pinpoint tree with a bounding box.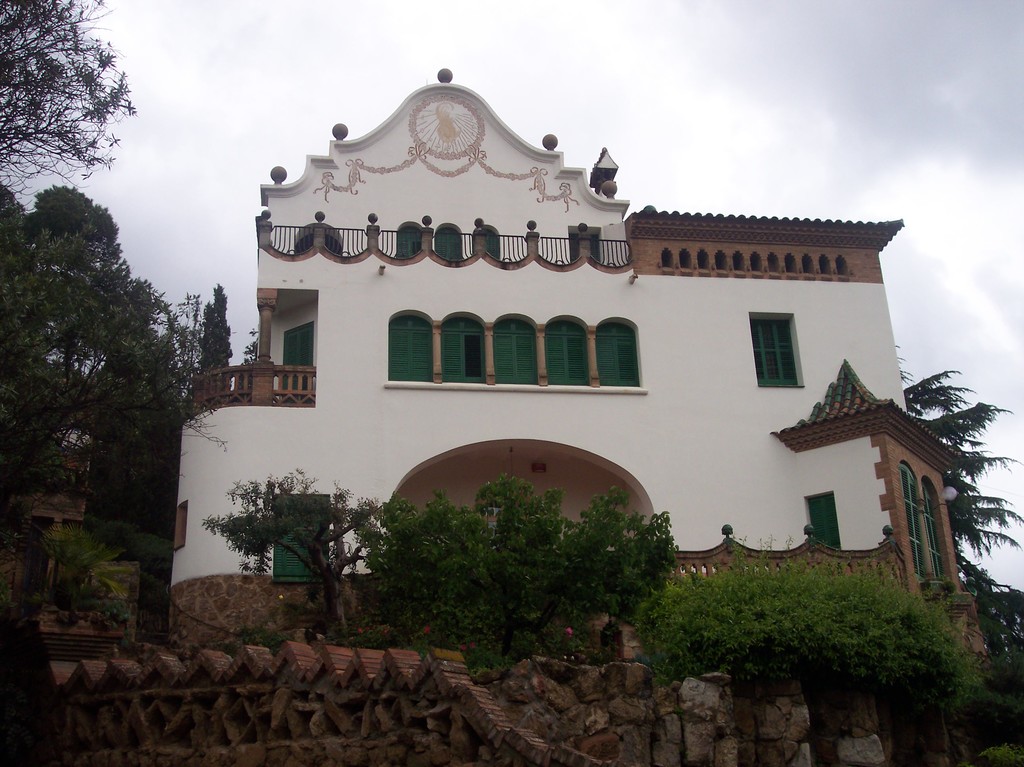
<bbox>198, 453, 371, 640</bbox>.
